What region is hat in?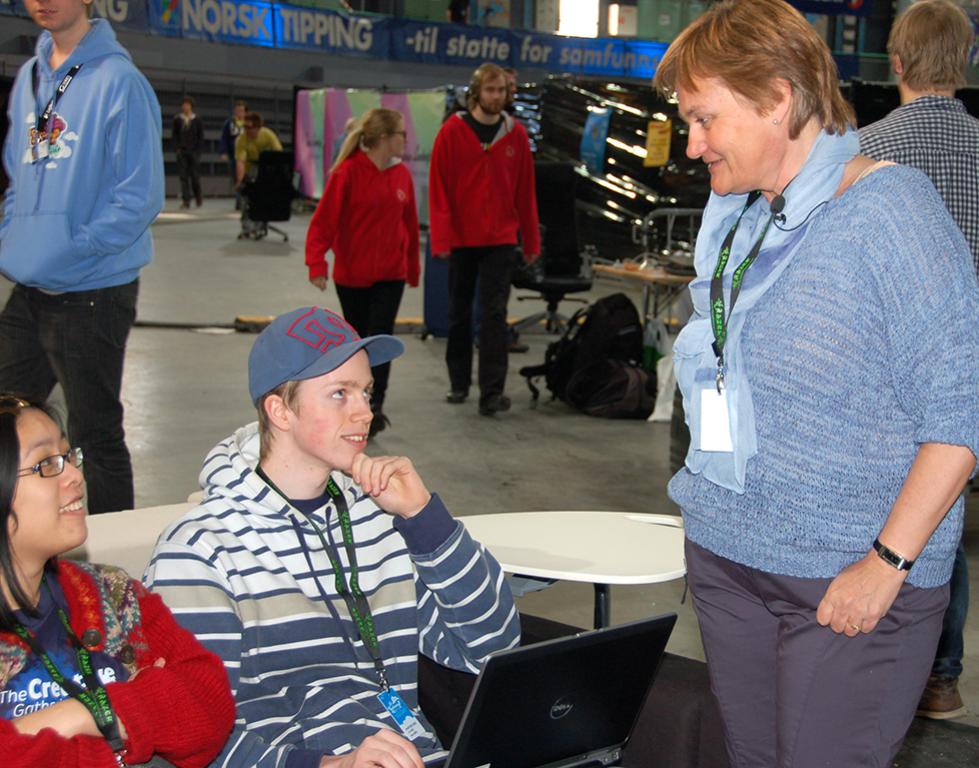
[x1=248, y1=307, x2=404, y2=407].
